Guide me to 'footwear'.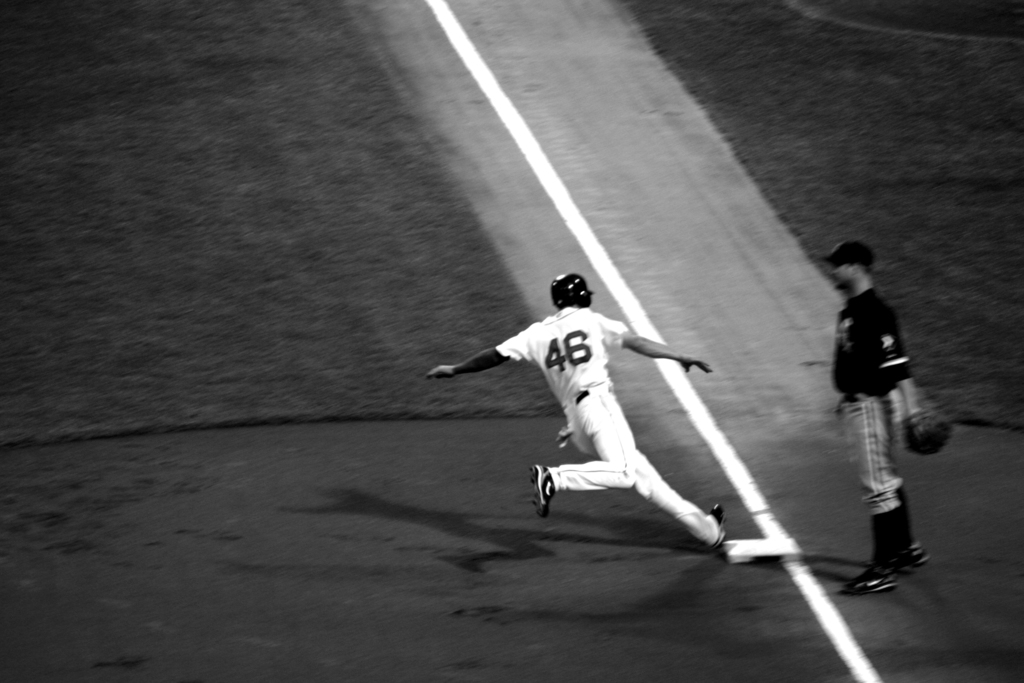
Guidance: <box>532,462,556,518</box>.
